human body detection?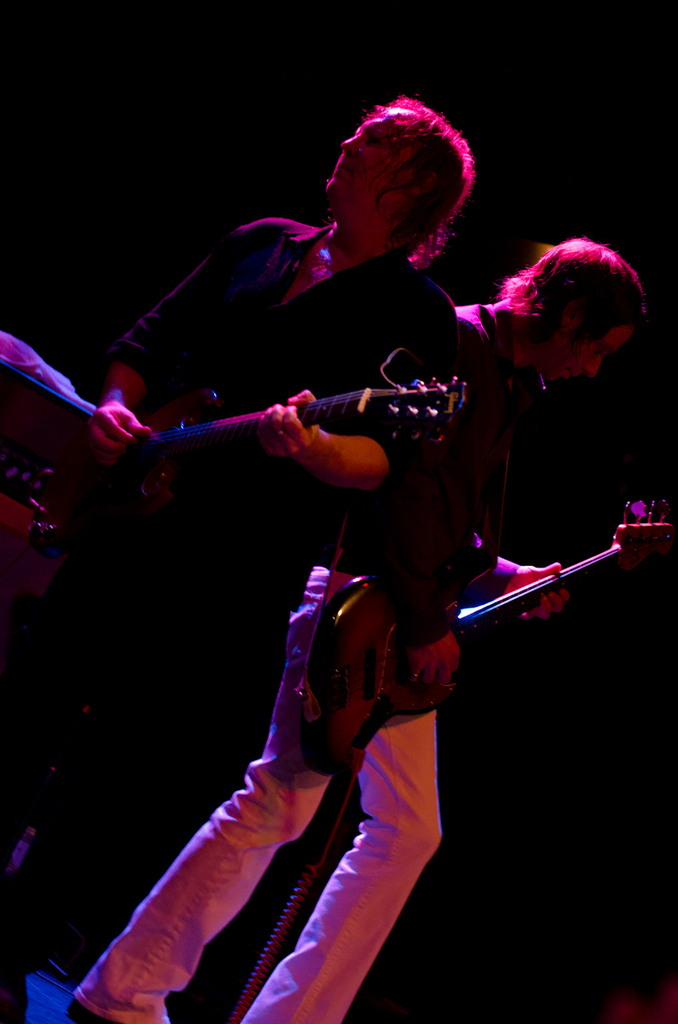
<region>20, 215, 467, 982</region>
